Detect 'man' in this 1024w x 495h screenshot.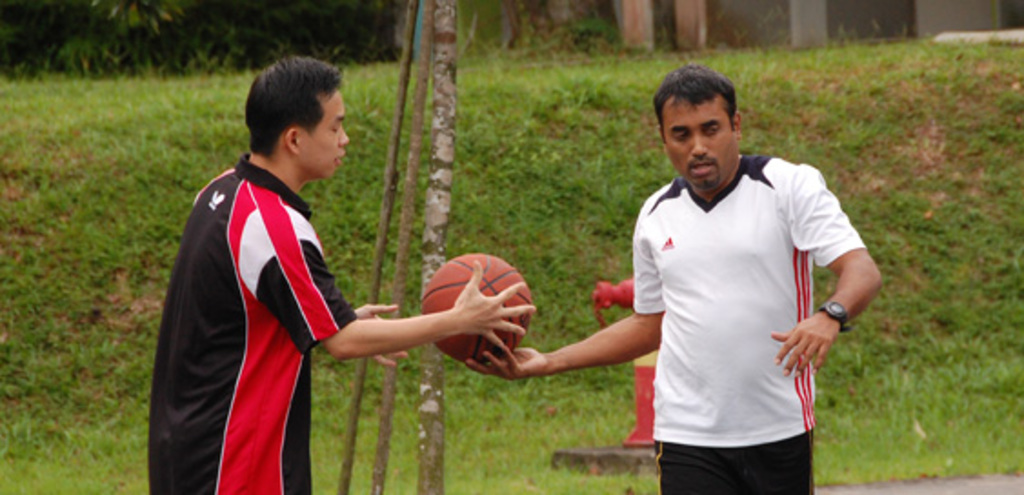
Detection: x1=164, y1=60, x2=442, y2=475.
